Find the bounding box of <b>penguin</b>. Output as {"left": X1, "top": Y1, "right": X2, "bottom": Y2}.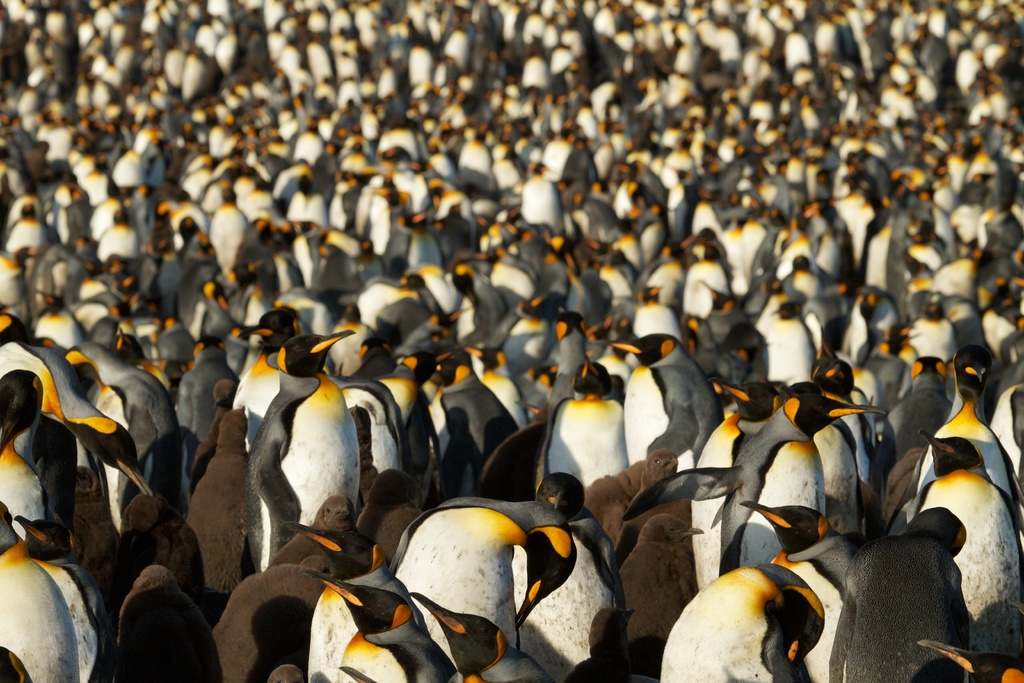
{"left": 239, "top": 311, "right": 308, "bottom": 447}.
